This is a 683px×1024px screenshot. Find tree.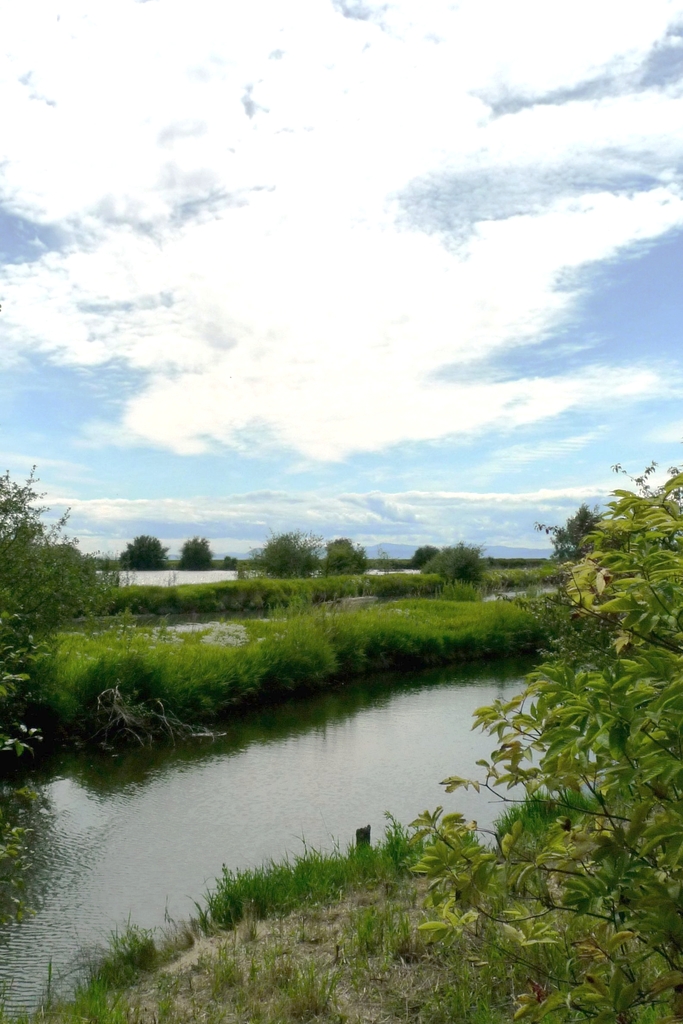
Bounding box: crop(252, 527, 313, 576).
